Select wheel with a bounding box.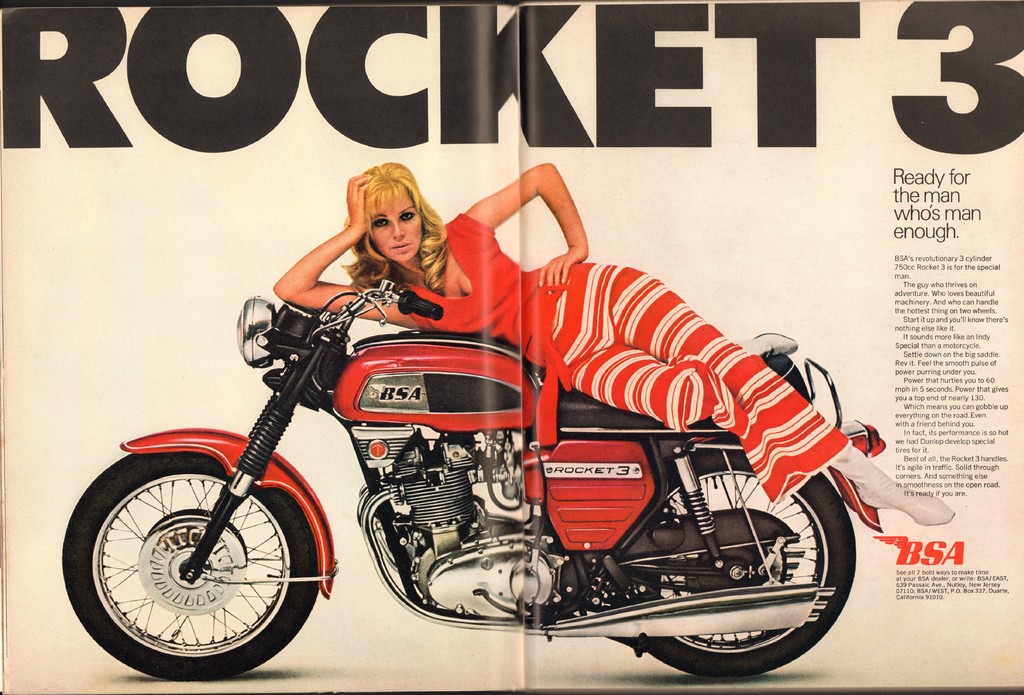
<bbox>64, 430, 342, 683</bbox>.
